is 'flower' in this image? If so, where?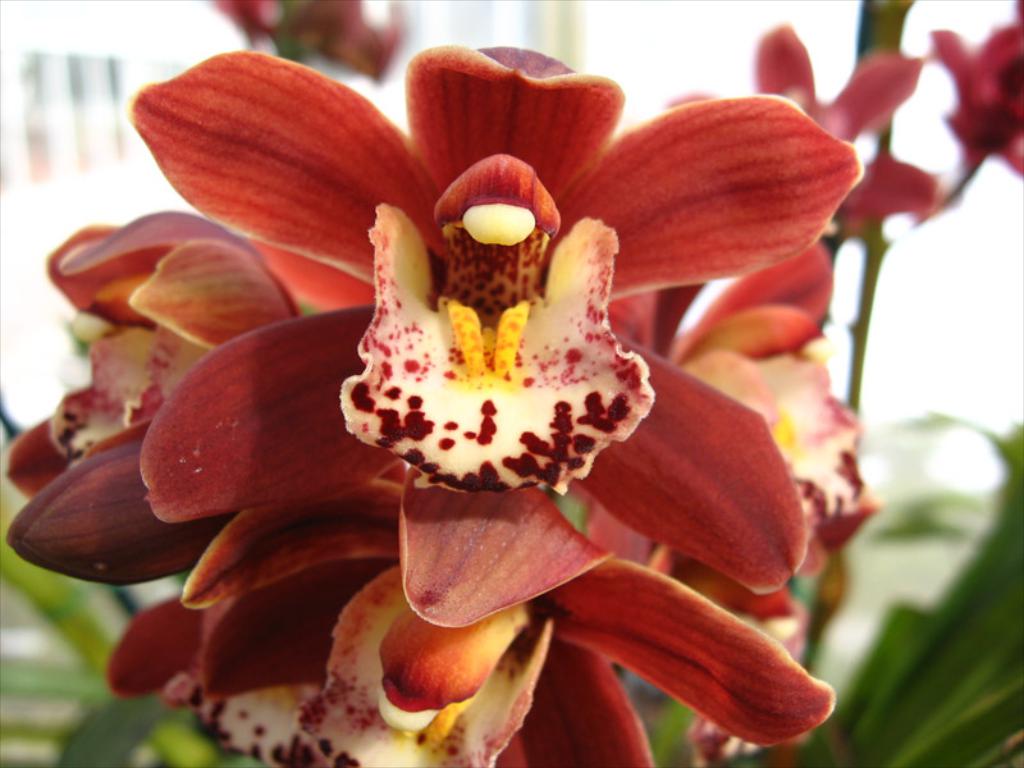
Yes, at {"left": 0, "top": 205, "right": 315, "bottom": 593}.
